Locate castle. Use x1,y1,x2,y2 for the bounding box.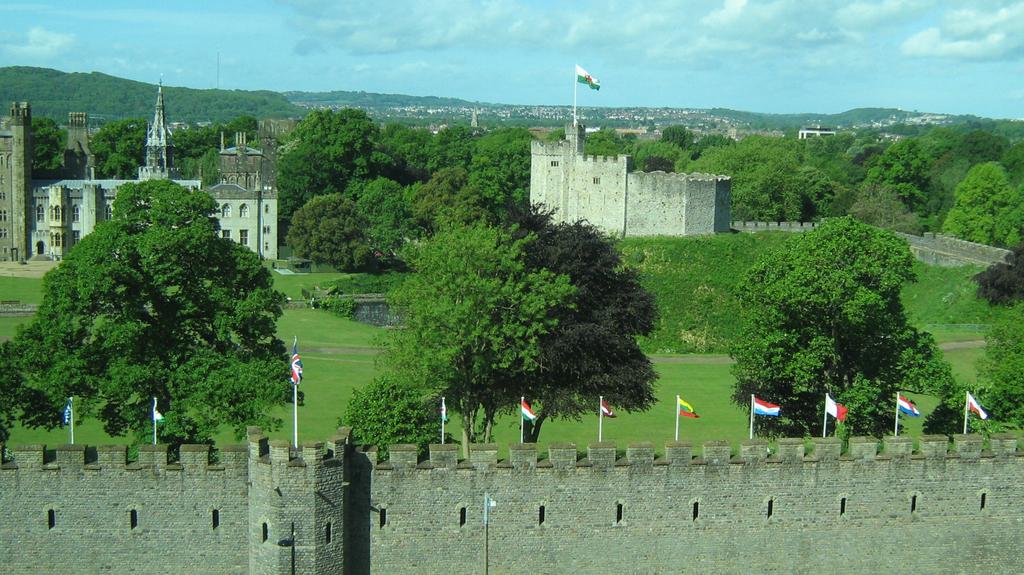
0,72,277,284.
